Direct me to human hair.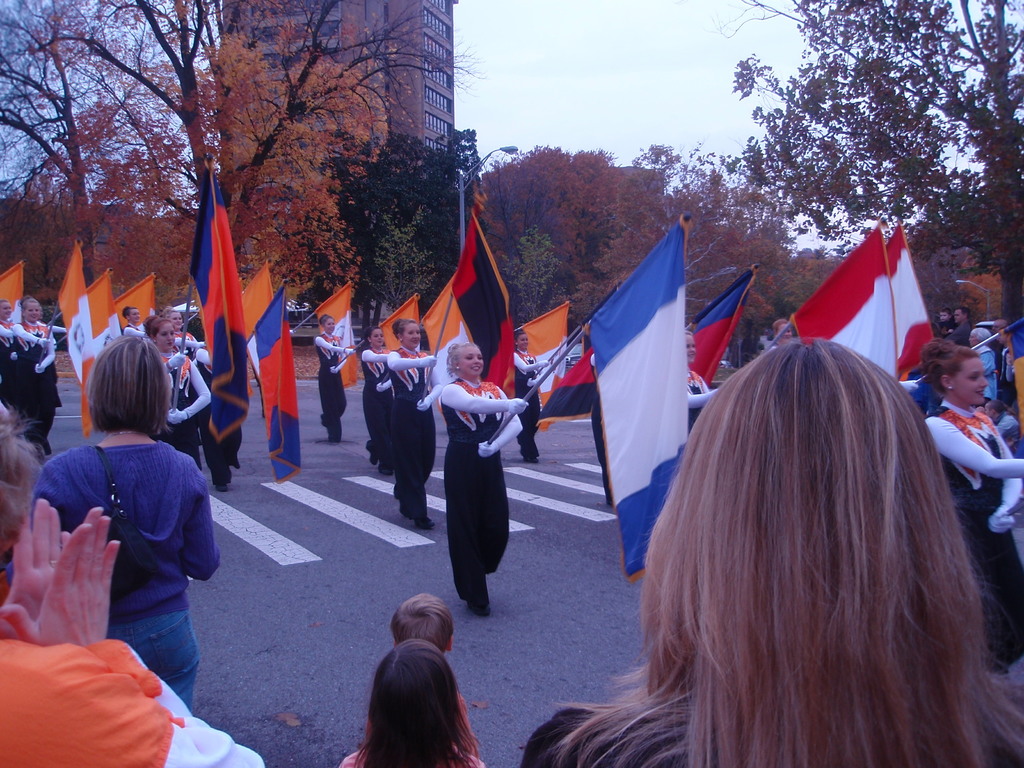
Direction: [left=391, top=594, right=451, bottom=651].
